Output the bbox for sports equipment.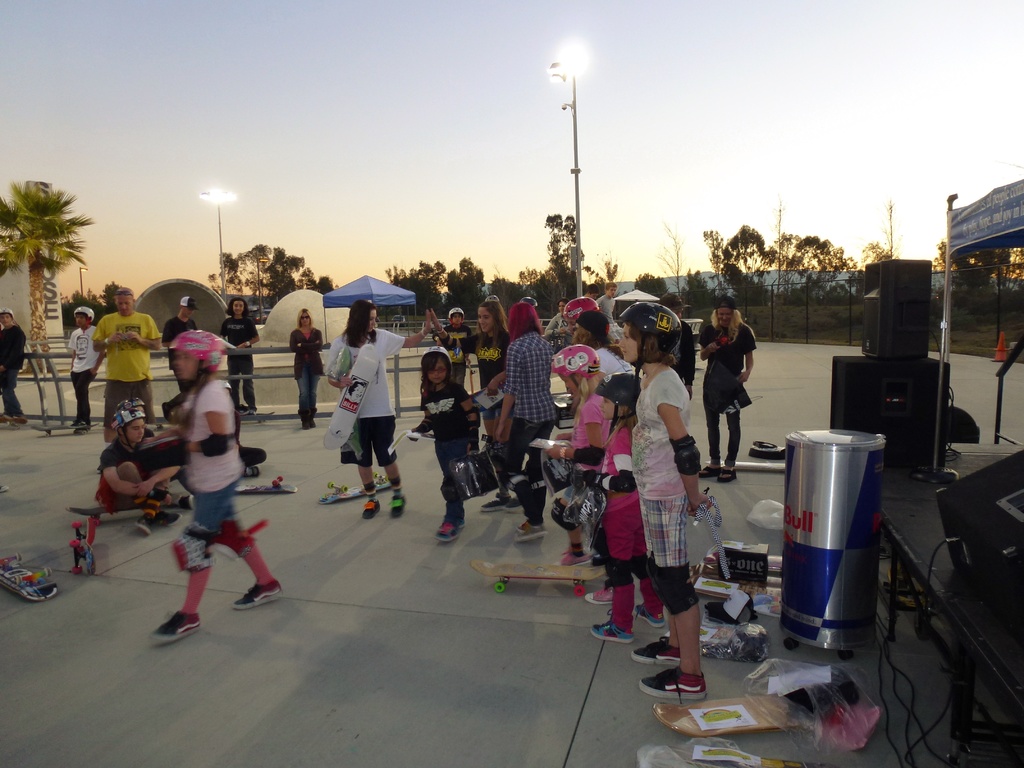
bbox=[320, 468, 390, 508].
